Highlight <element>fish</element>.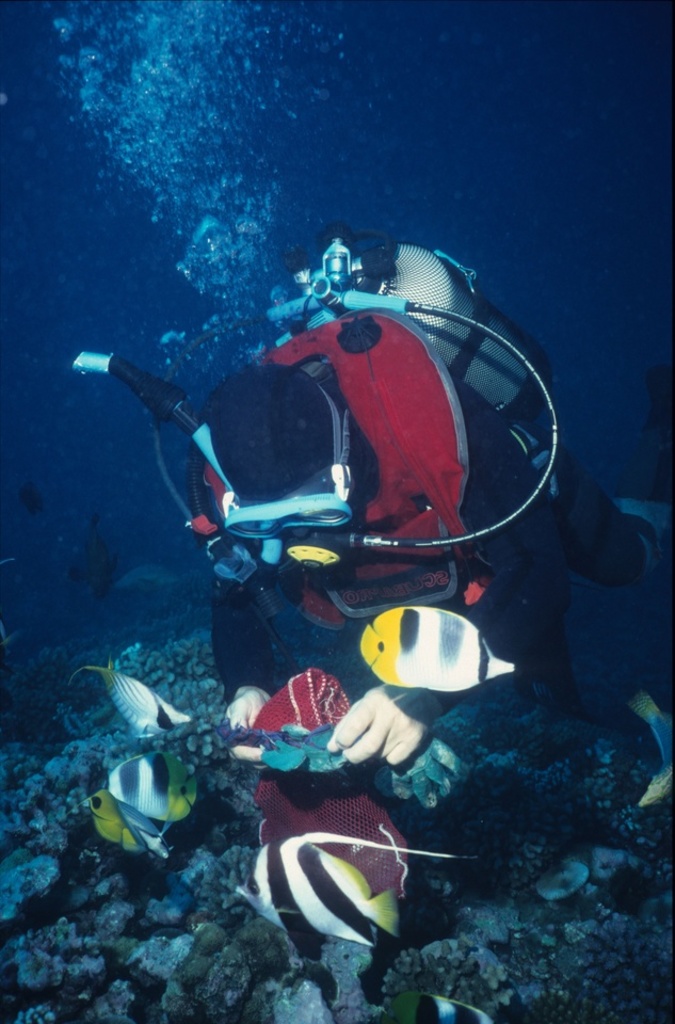
Highlighted region: <box>625,691,674,810</box>.
